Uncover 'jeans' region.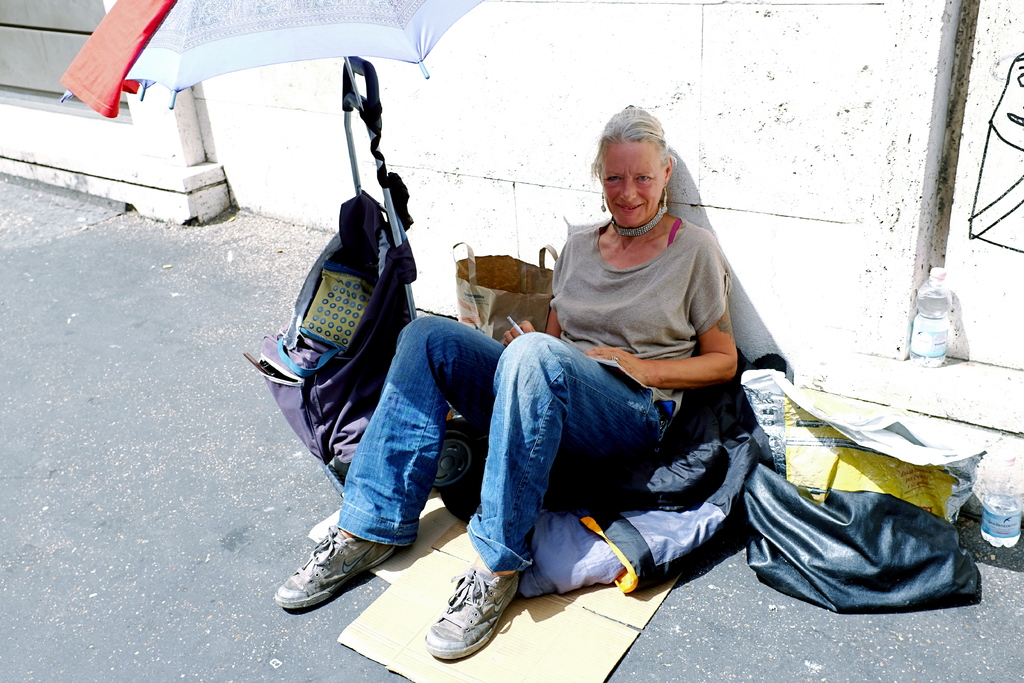
Uncovered: {"x1": 328, "y1": 311, "x2": 661, "y2": 566}.
